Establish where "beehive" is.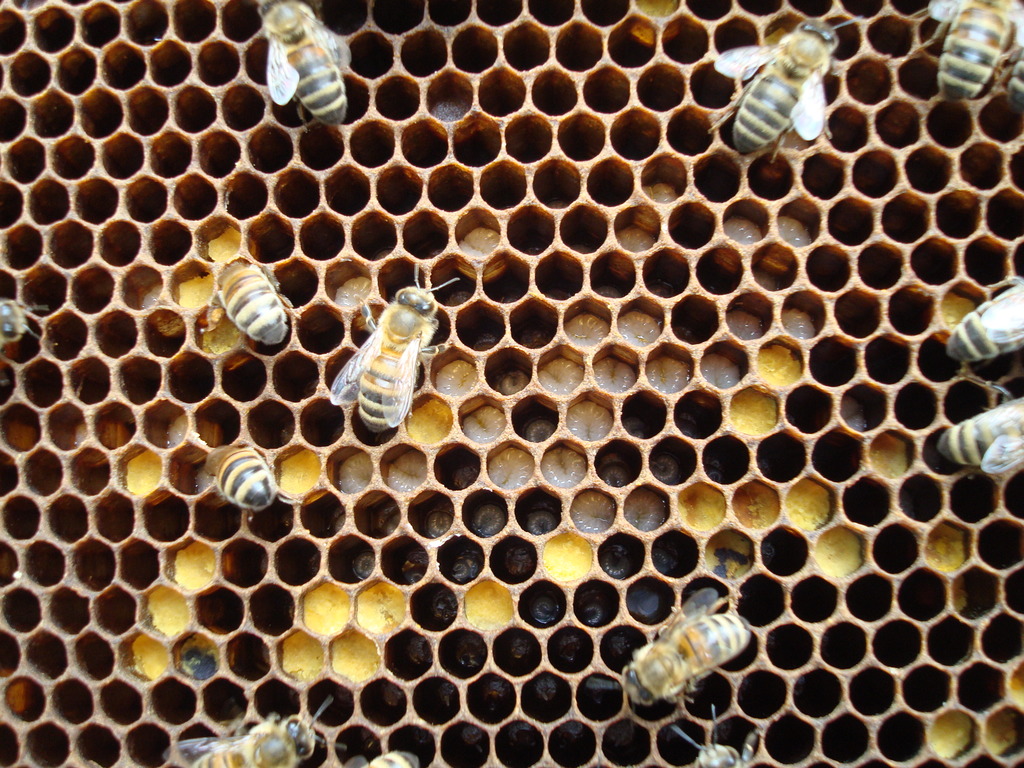
Established at <box>0,0,1023,767</box>.
